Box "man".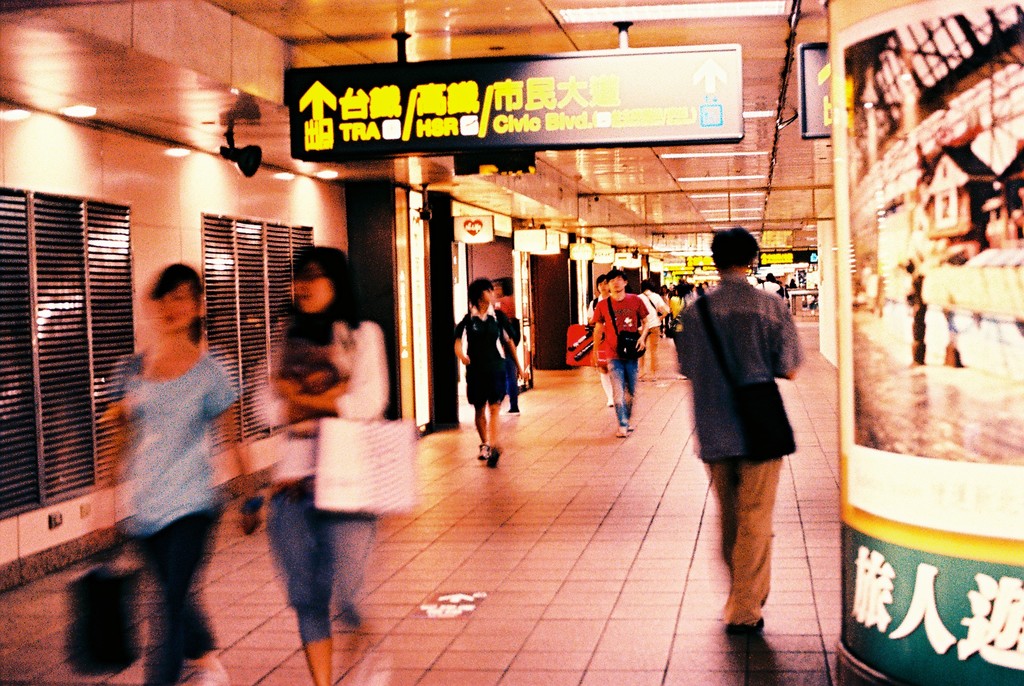
<region>673, 225, 817, 610</region>.
